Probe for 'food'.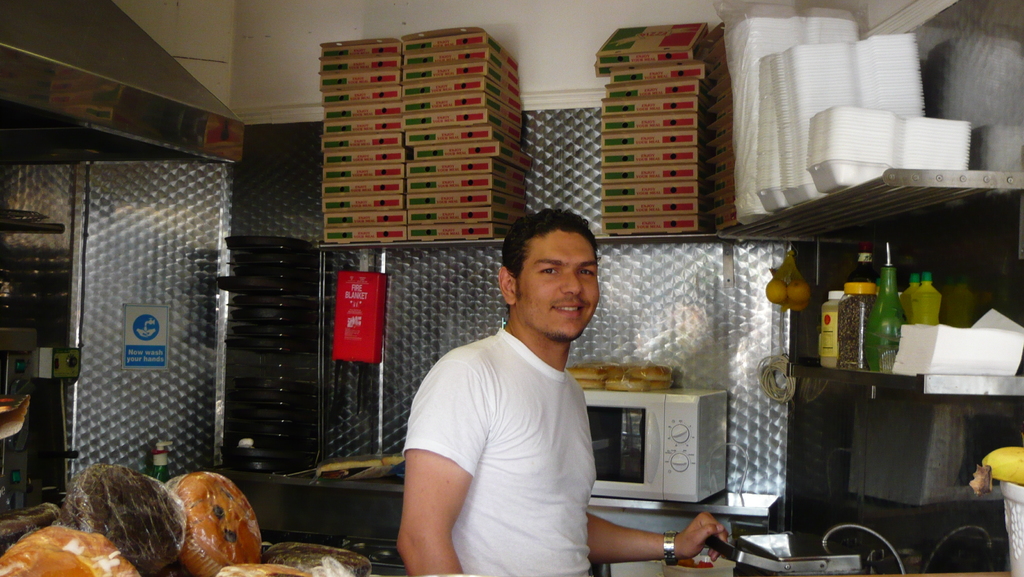
Probe result: locate(970, 445, 1023, 495).
